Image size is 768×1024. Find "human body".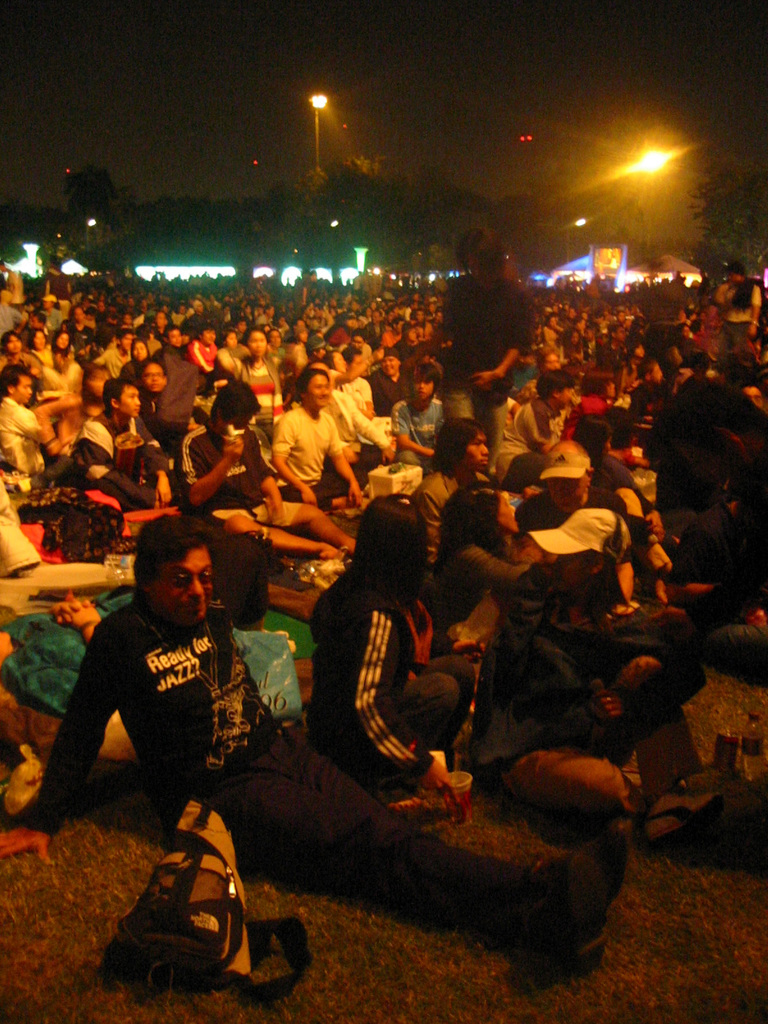
x1=28, y1=516, x2=629, y2=977.
